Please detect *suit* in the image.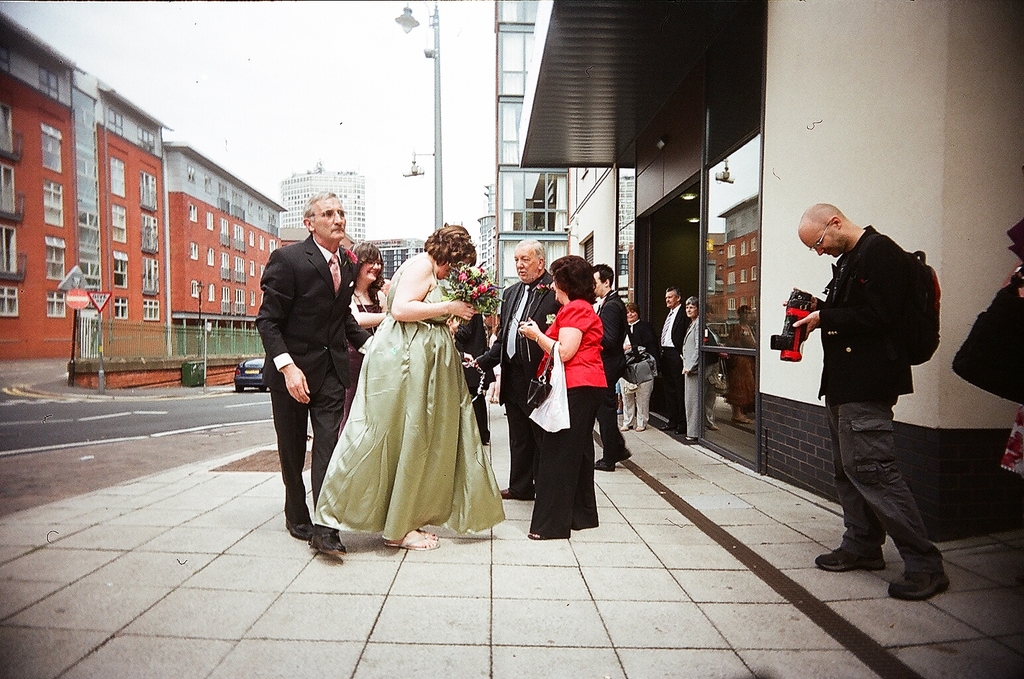
[477, 266, 556, 493].
